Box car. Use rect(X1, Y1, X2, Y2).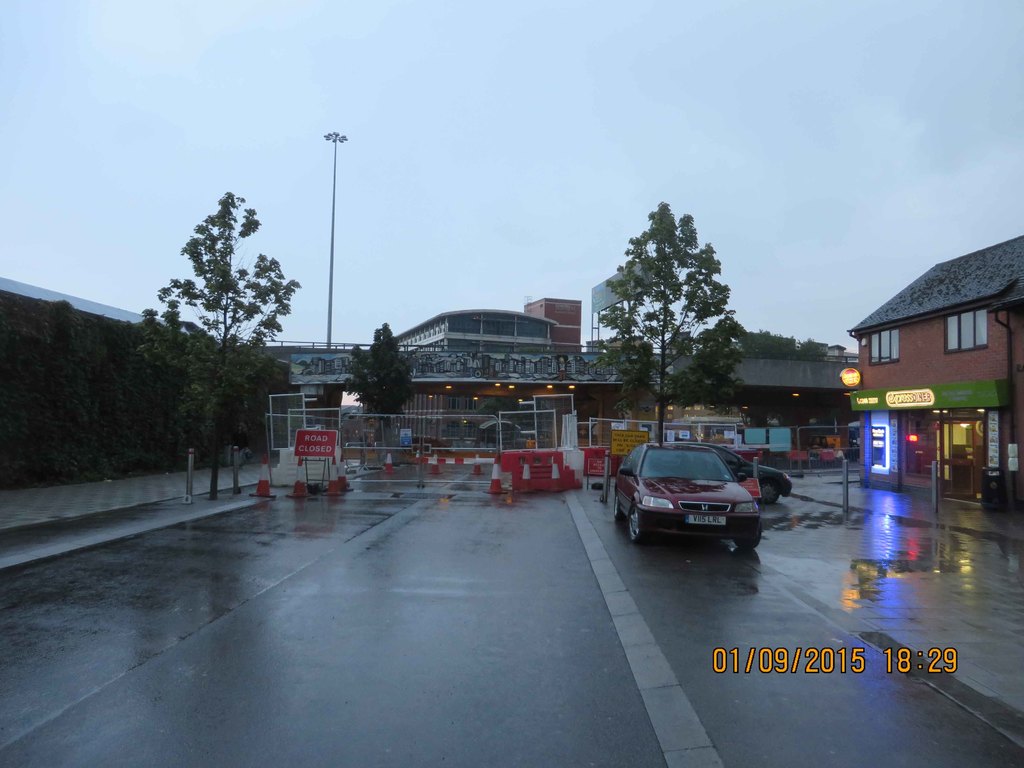
rect(666, 436, 799, 507).
